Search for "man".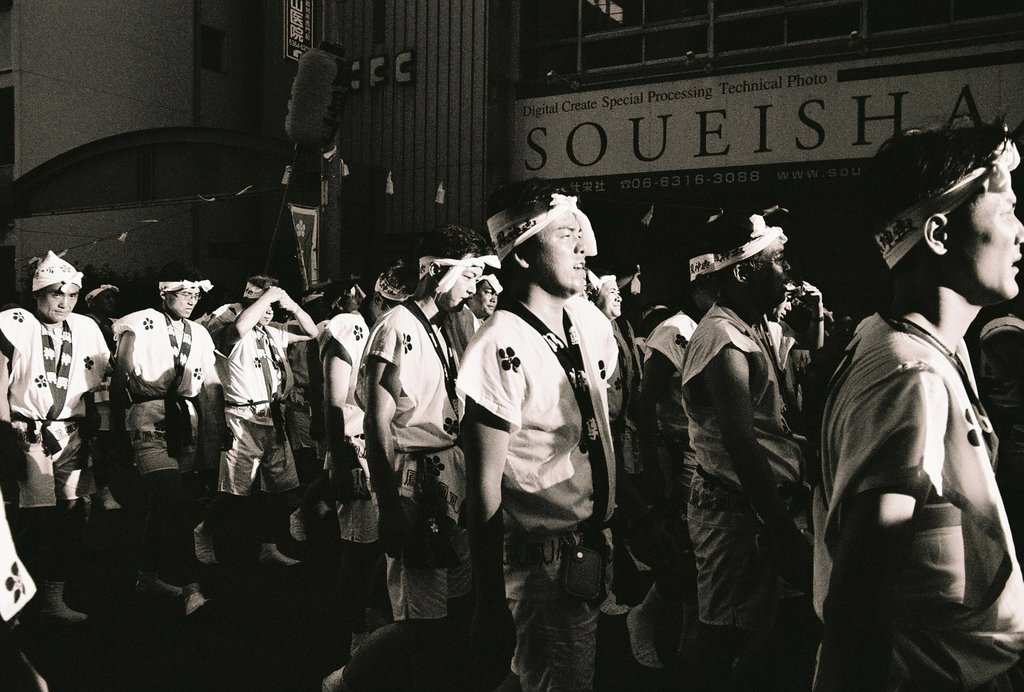
Found at [457,192,653,677].
